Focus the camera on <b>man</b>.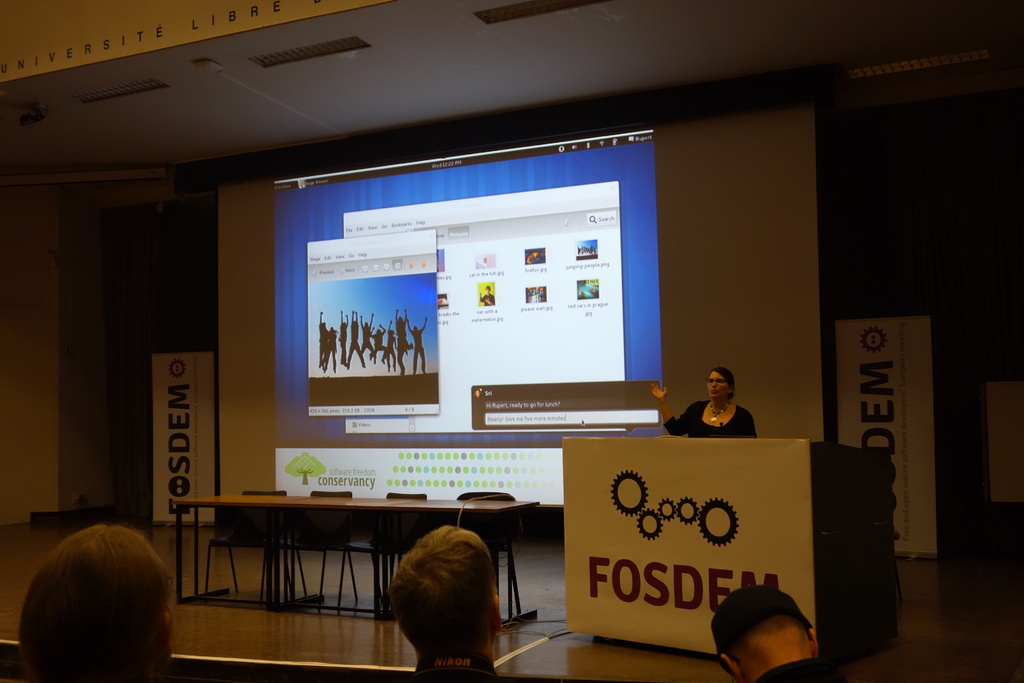
Focus region: l=378, t=518, r=510, b=680.
